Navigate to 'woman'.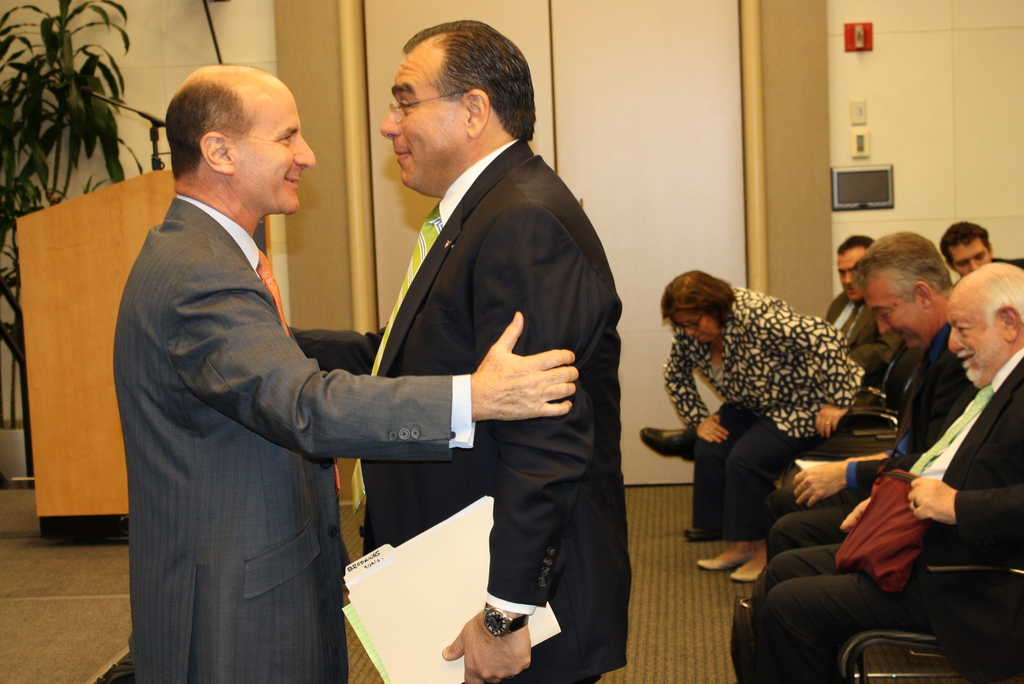
Navigation target: rect(664, 227, 844, 606).
